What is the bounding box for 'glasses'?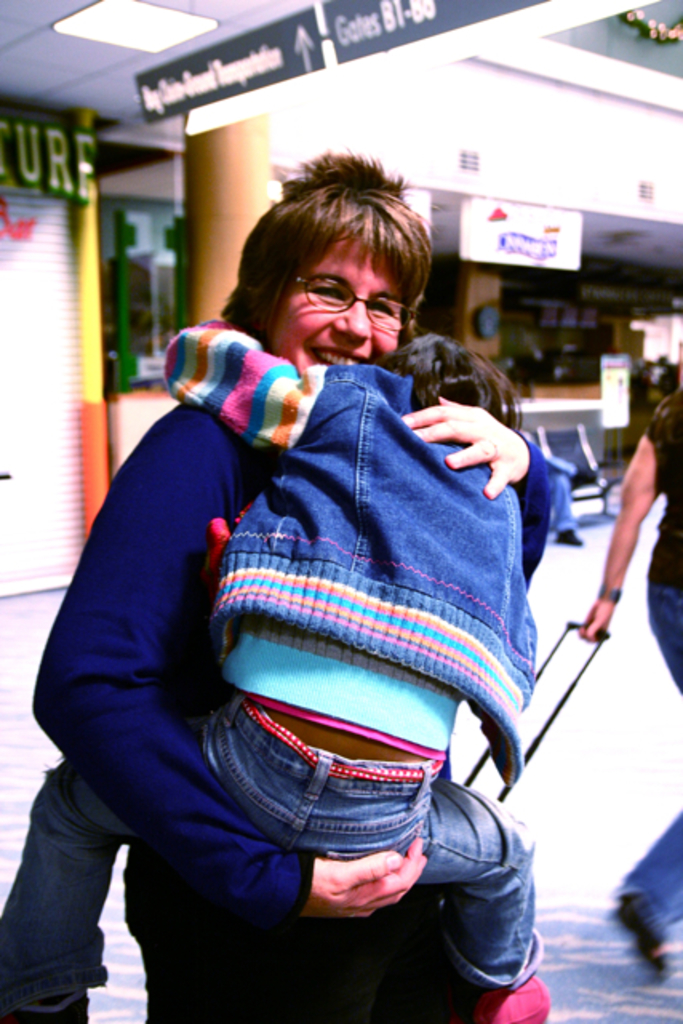
l=293, t=270, r=416, b=338.
